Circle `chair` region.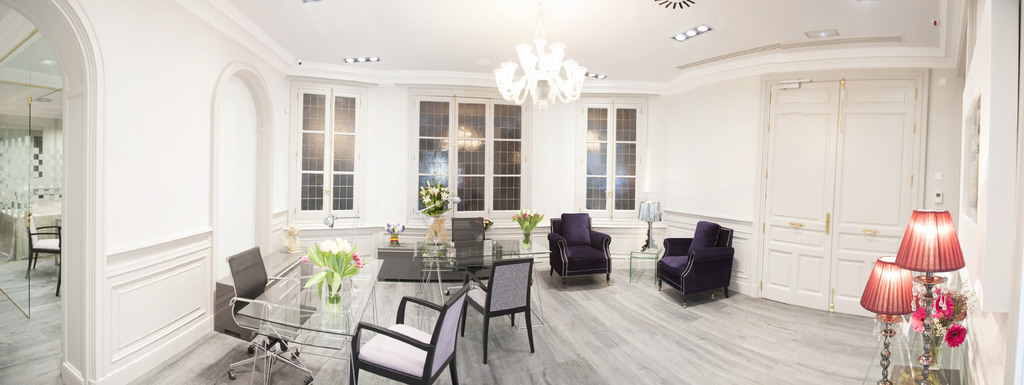
Region: 344 279 473 384.
